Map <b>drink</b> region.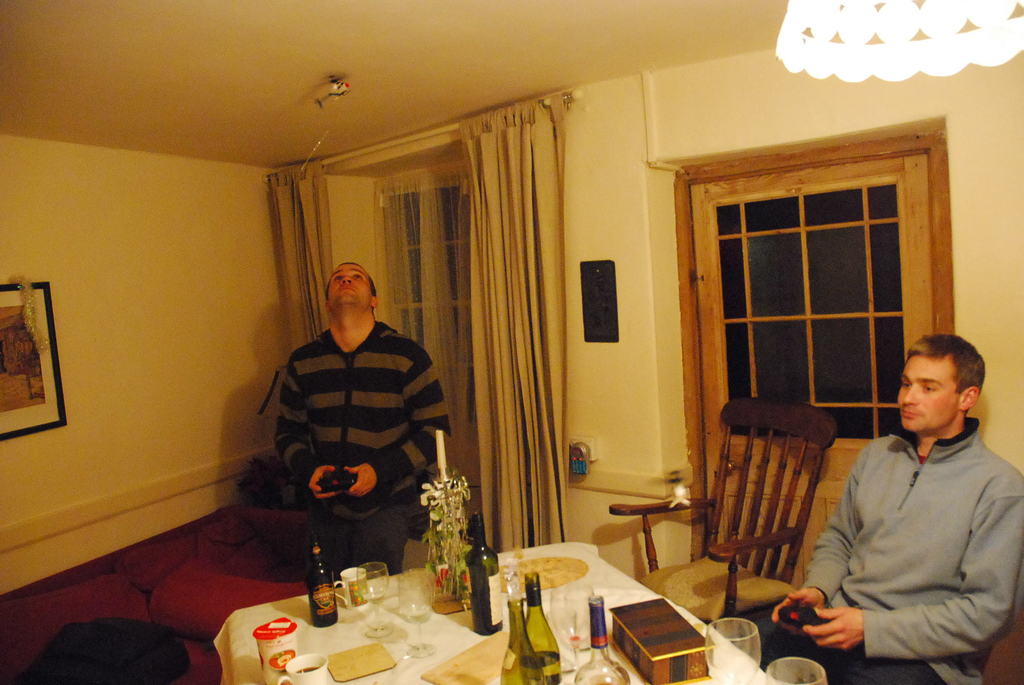
Mapped to locate(463, 516, 509, 636).
